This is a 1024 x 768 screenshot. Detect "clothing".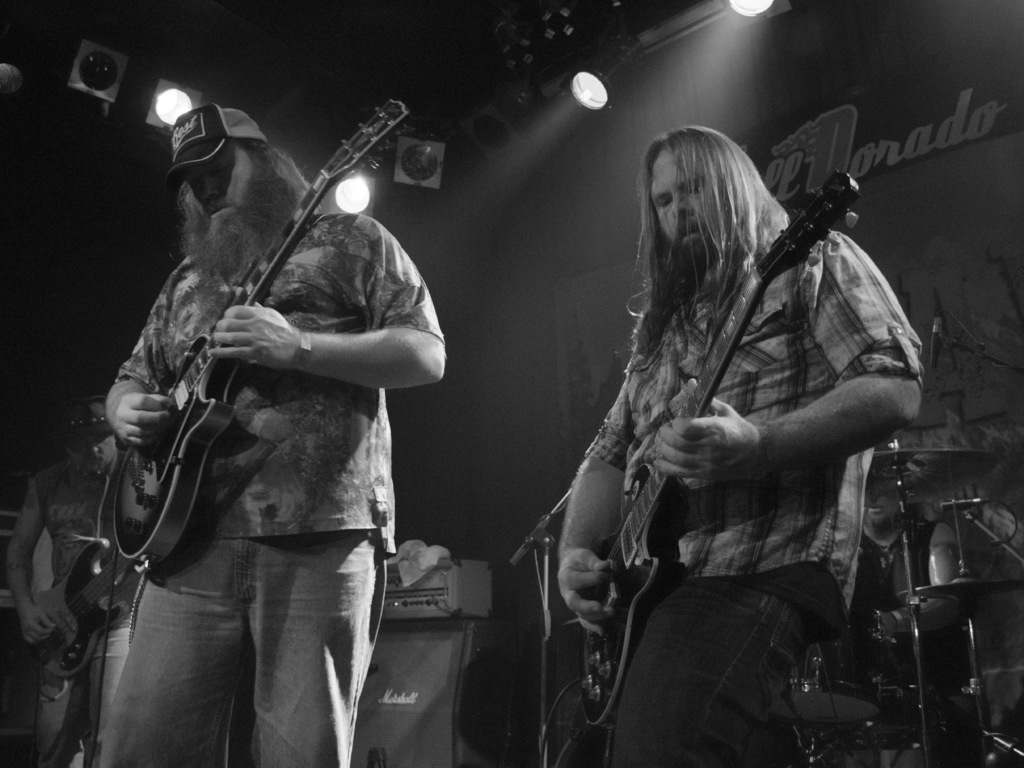
bbox=(33, 568, 142, 767).
